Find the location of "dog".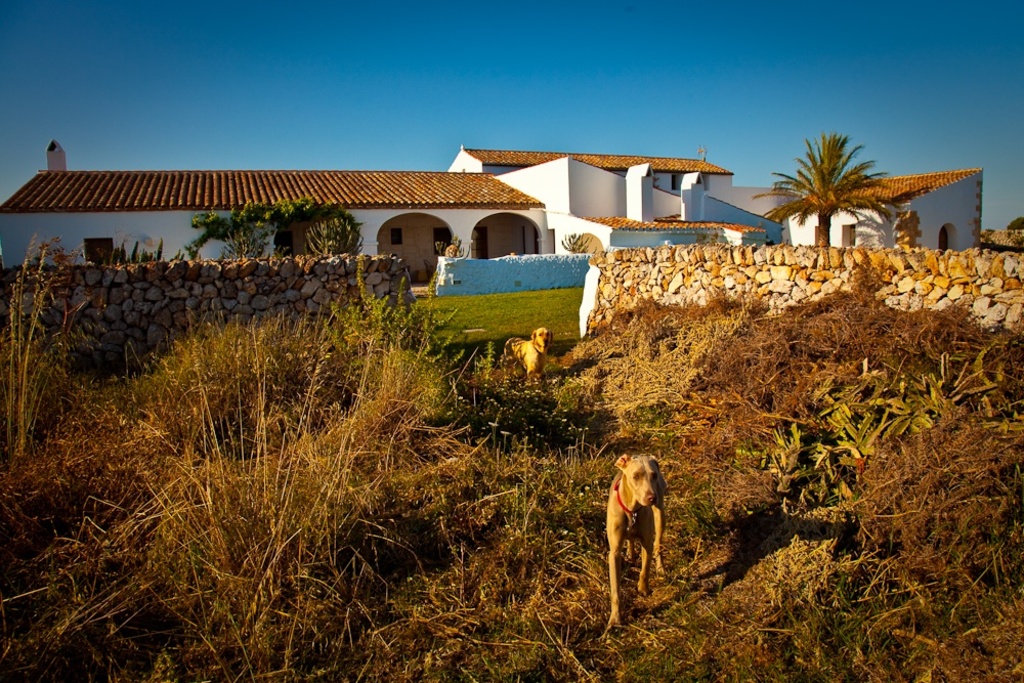
Location: box=[604, 453, 670, 634].
